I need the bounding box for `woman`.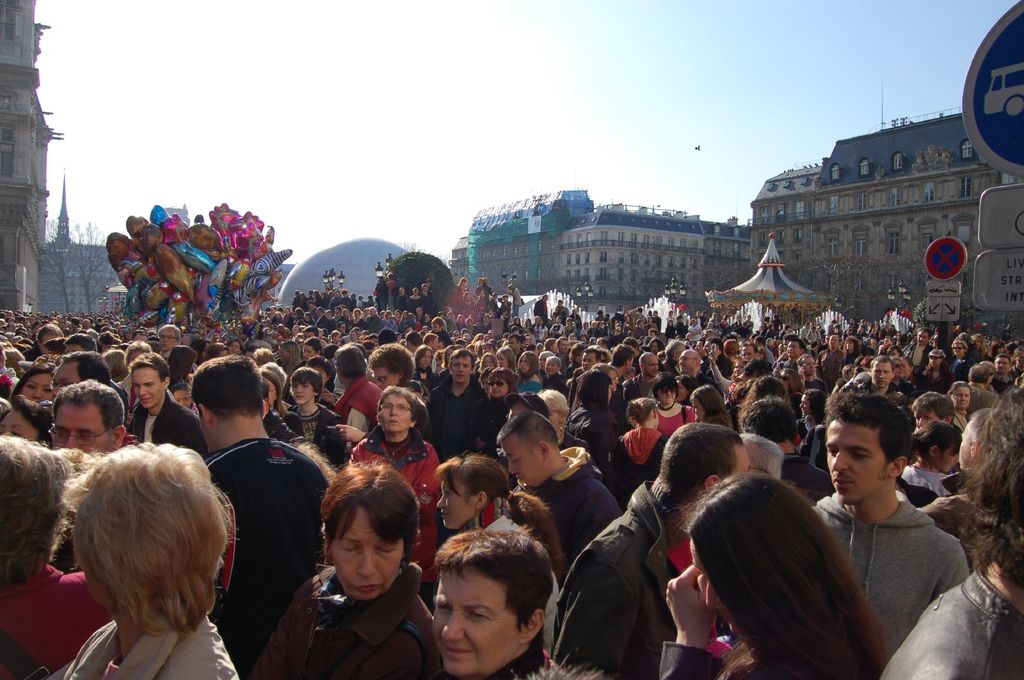
Here it is: 673 434 930 679.
